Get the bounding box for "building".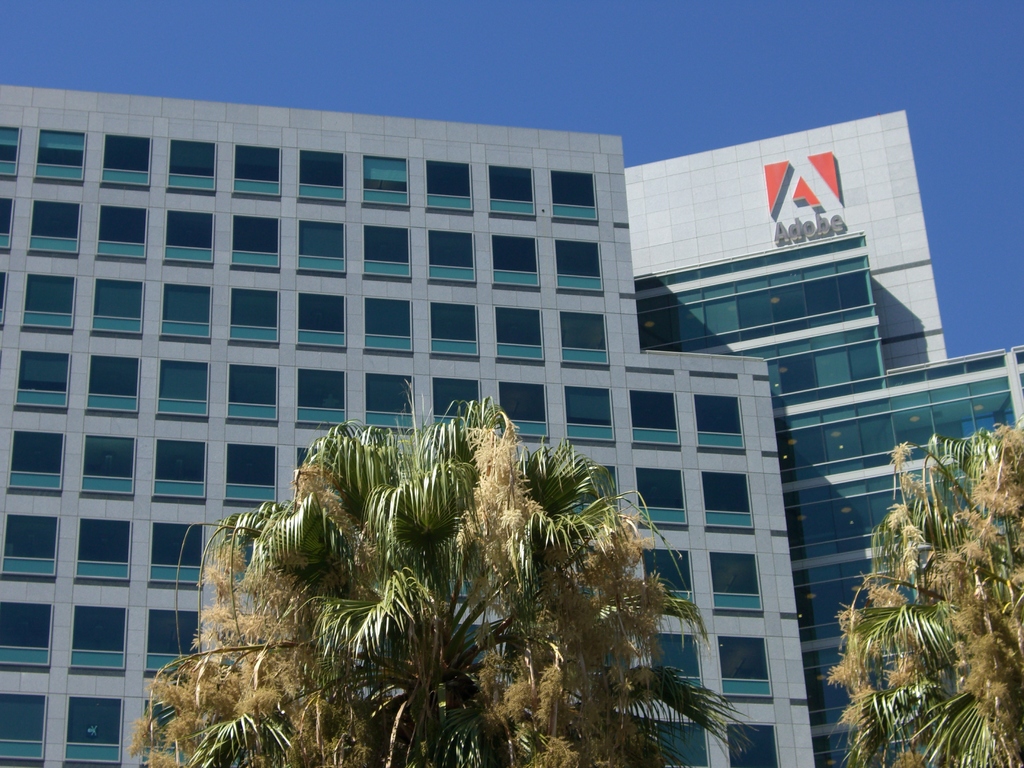
crop(624, 110, 1023, 766).
